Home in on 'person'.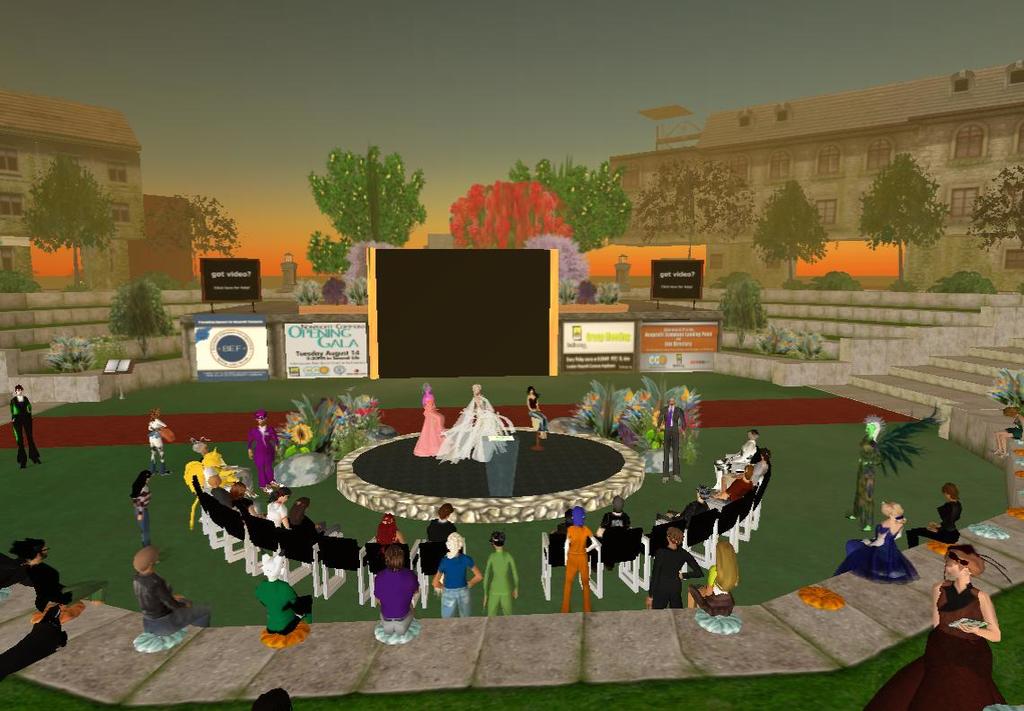
Homed in at <box>133,547,208,647</box>.
